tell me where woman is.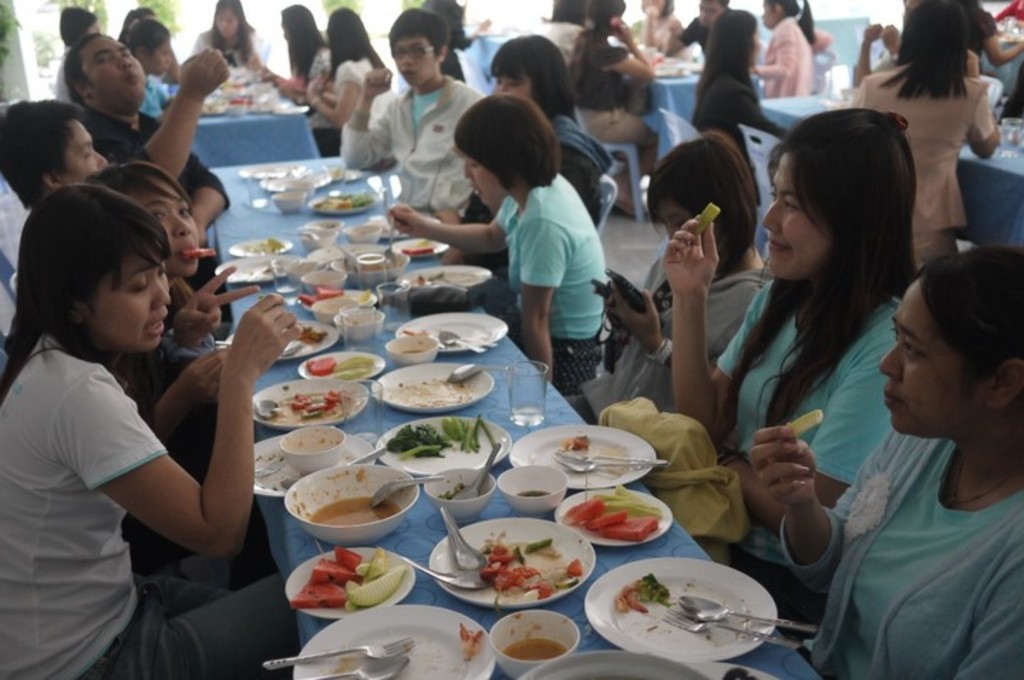
woman is at box(195, 1, 272, 74).
